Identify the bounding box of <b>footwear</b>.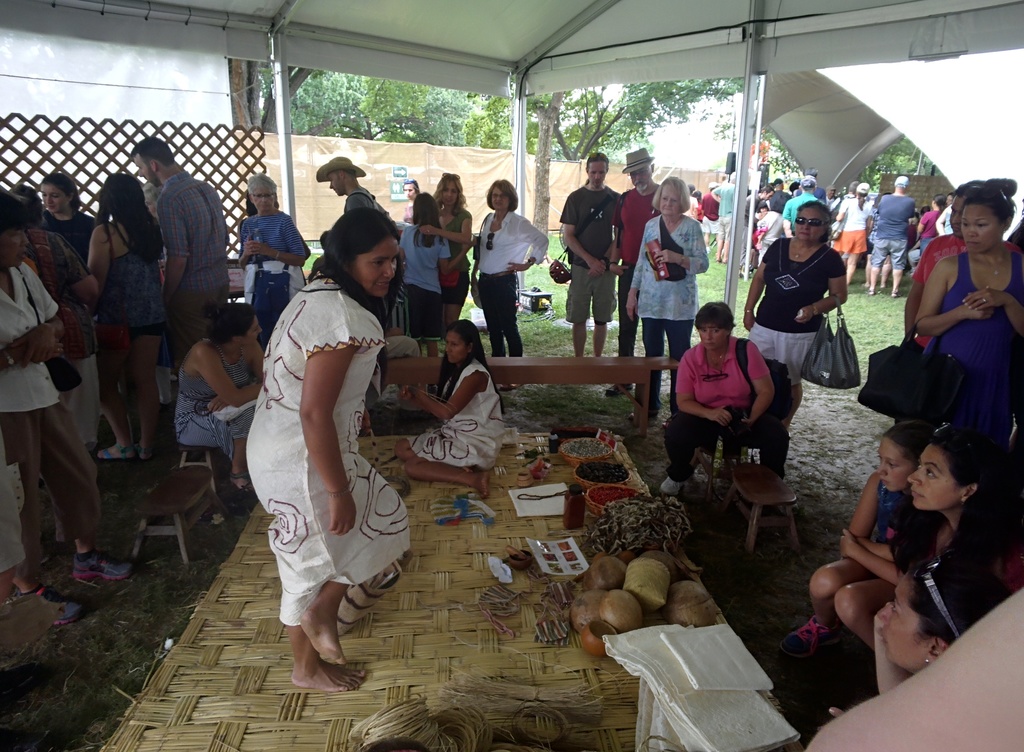
BBox(874, 285, 885, 293).
